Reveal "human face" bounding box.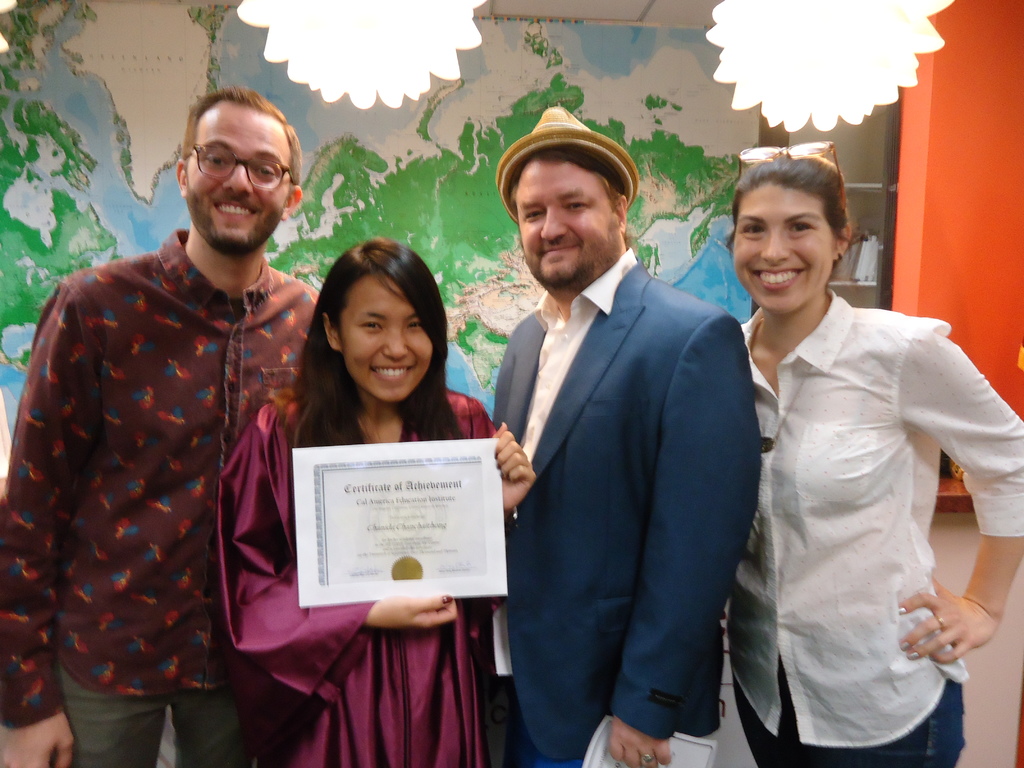
Revealed: [340,275,447,404].
